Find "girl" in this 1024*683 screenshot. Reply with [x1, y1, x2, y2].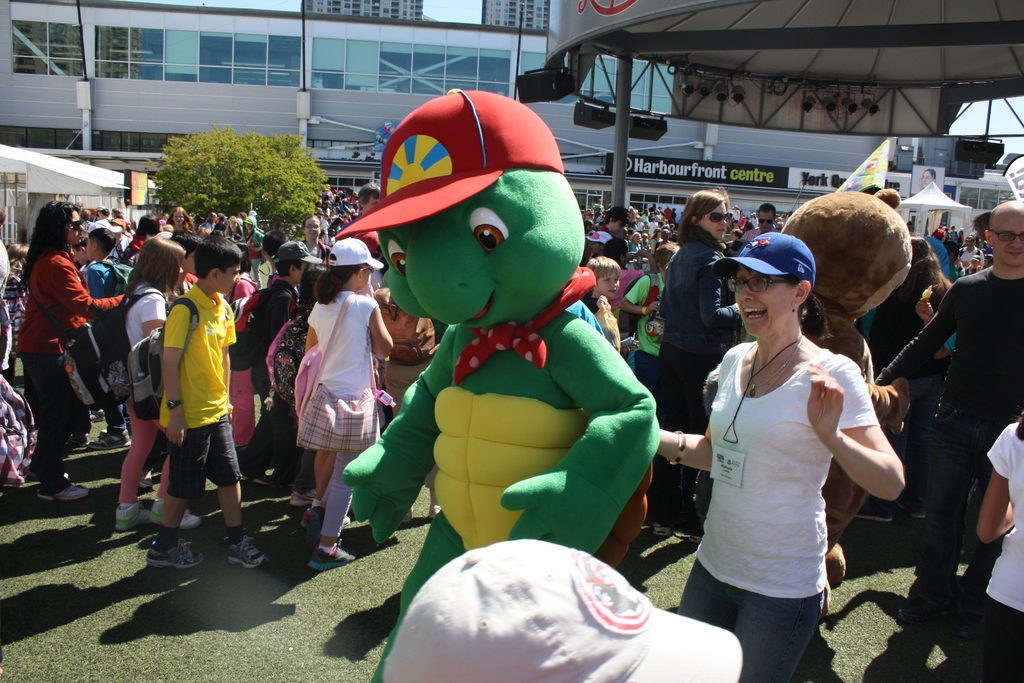
[335, 195, 340, 201].
